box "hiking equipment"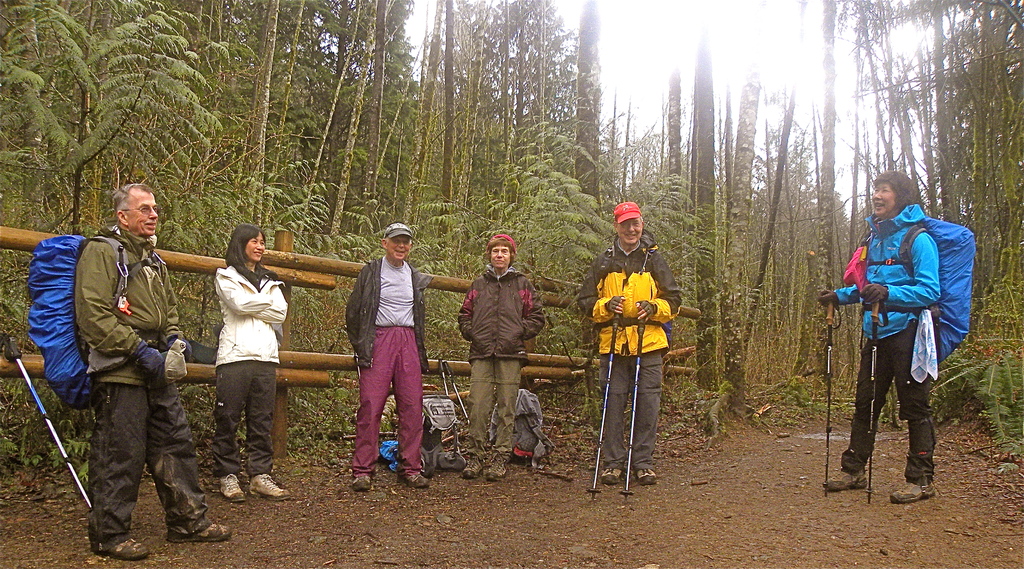
Rect(824, 299, 831, 499)
